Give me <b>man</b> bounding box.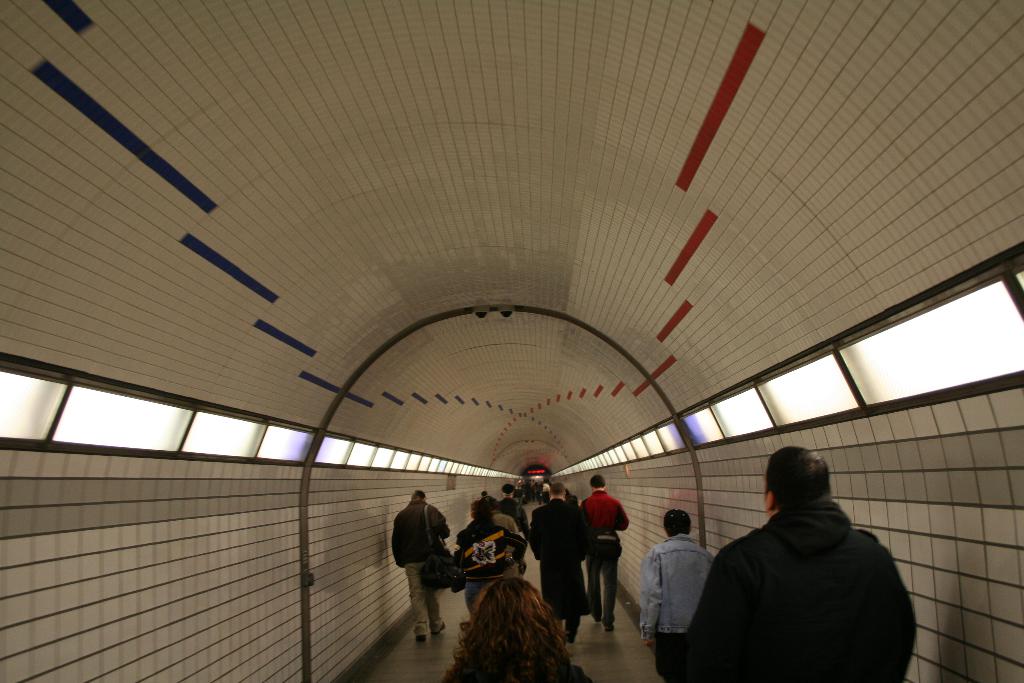
579,475,627,634.
